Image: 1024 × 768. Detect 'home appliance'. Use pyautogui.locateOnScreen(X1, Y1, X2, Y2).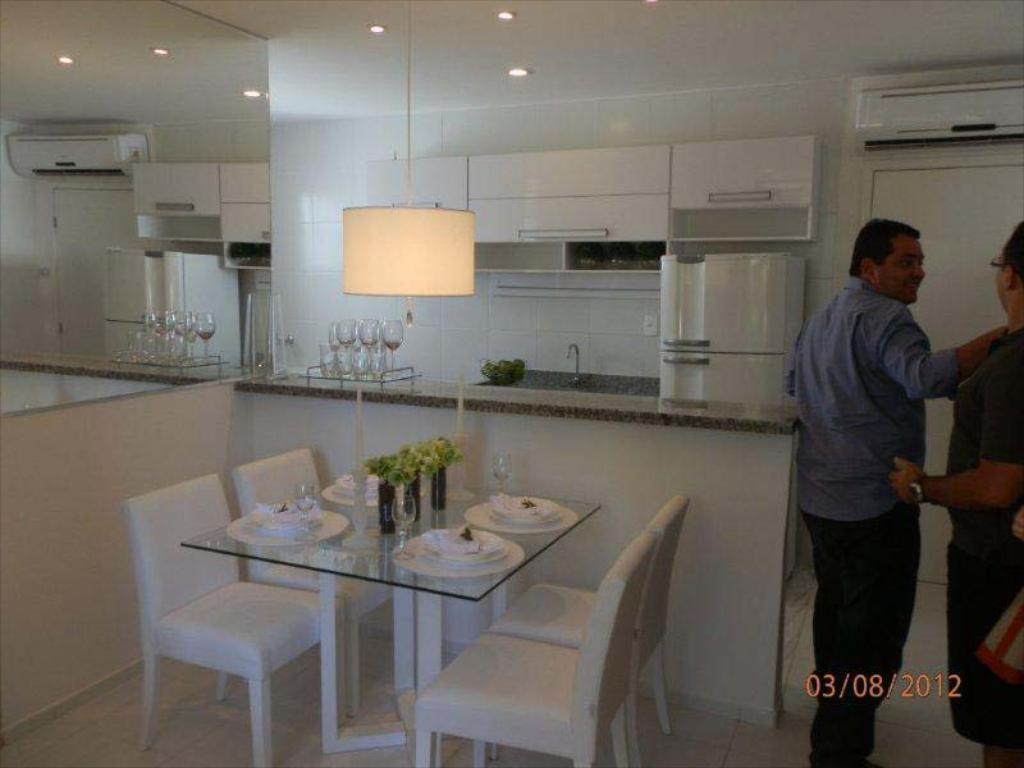
pyautogui.locateOnScreen(856, 81, 1023, 155).
